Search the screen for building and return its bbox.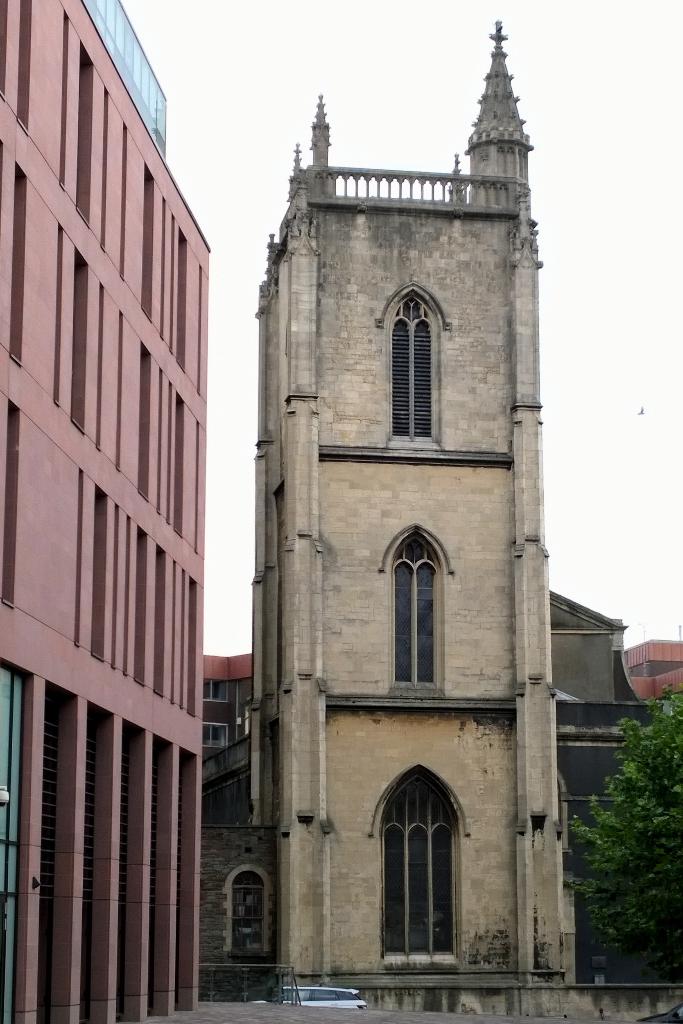
Found: pyautogui.locateOnScreen(198, 17, 682, 1023).
